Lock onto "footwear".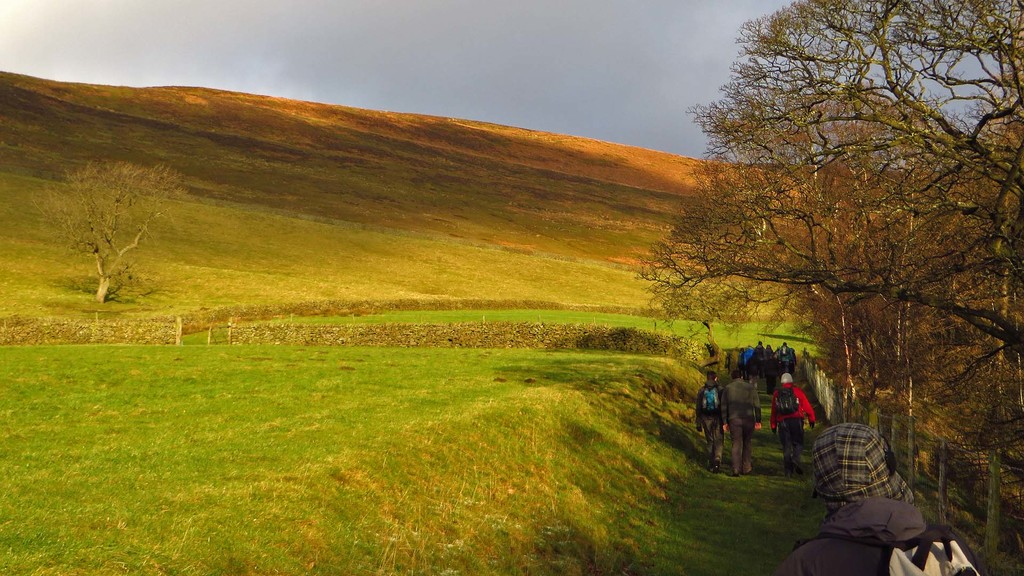
Locked: select_region(709, 461, 721, 471).
